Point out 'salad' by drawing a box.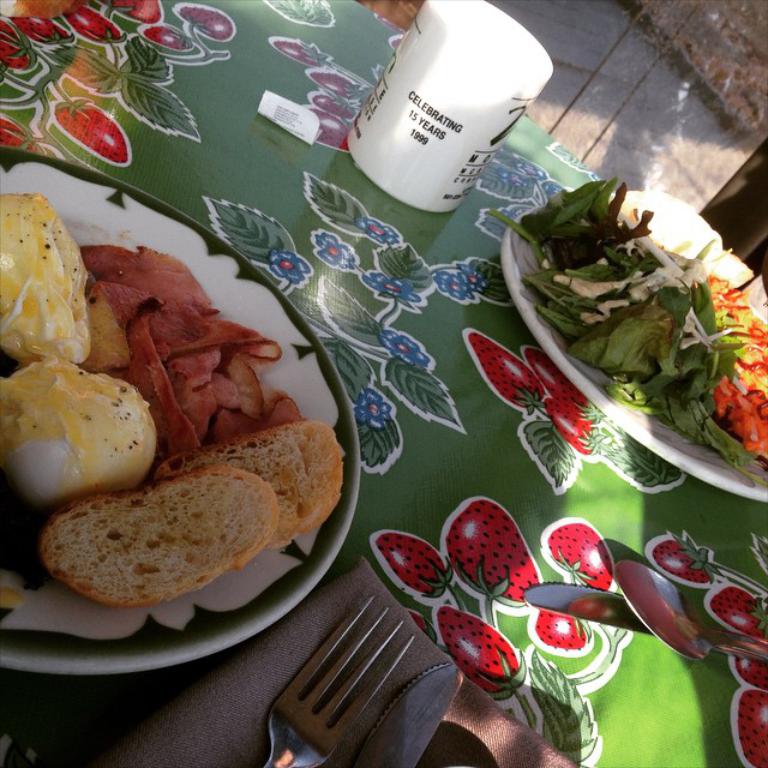
x1=490 y1=200 x2=767 y2=487.
